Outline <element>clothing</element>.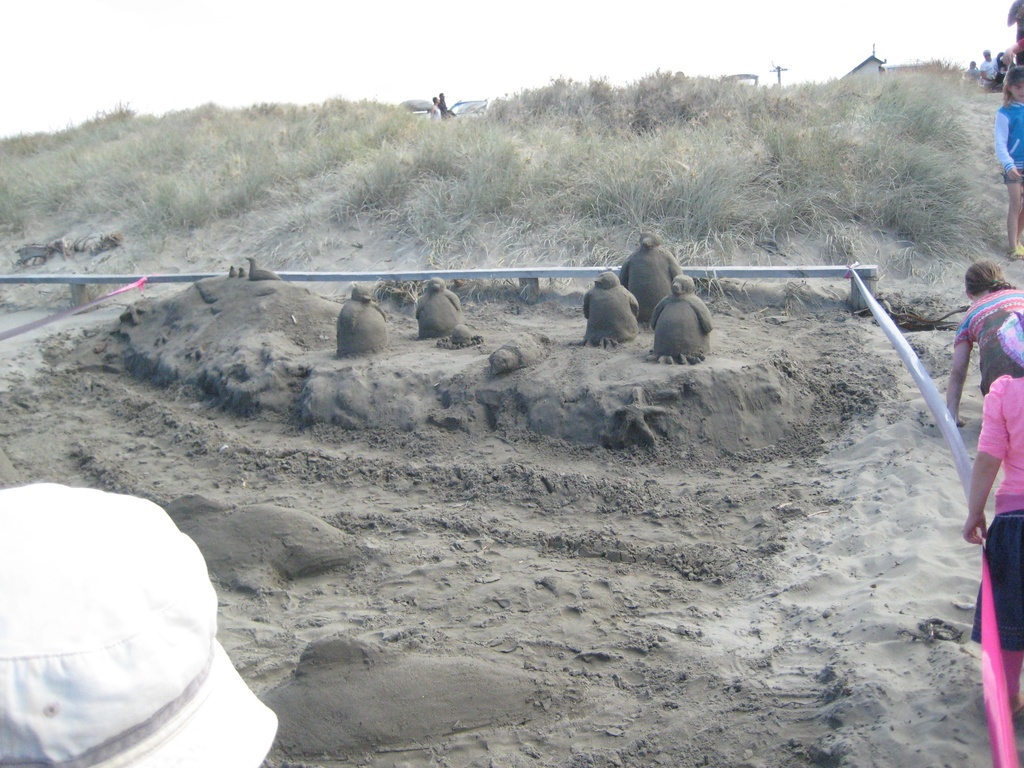
Outline: (3, 456, 287, 757).
